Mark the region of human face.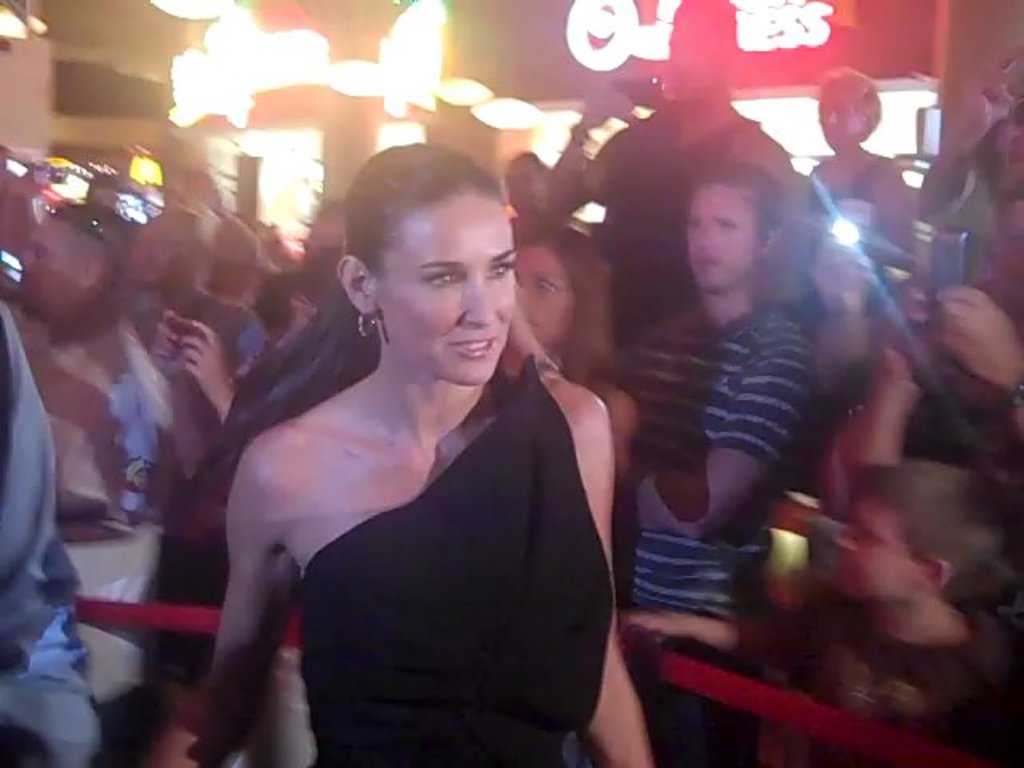
Region: <bbox>130, 214, 182, 288</bbox>.
